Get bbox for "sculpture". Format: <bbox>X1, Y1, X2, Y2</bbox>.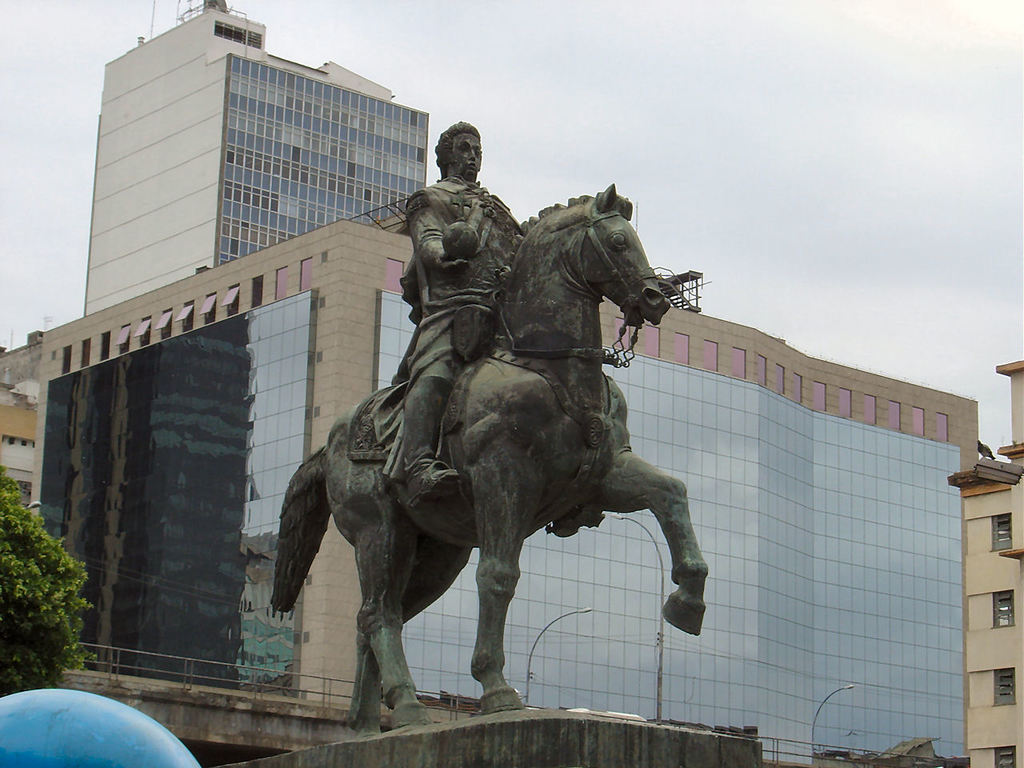
<bbox>270, 118, 714, 742</bbox>.
